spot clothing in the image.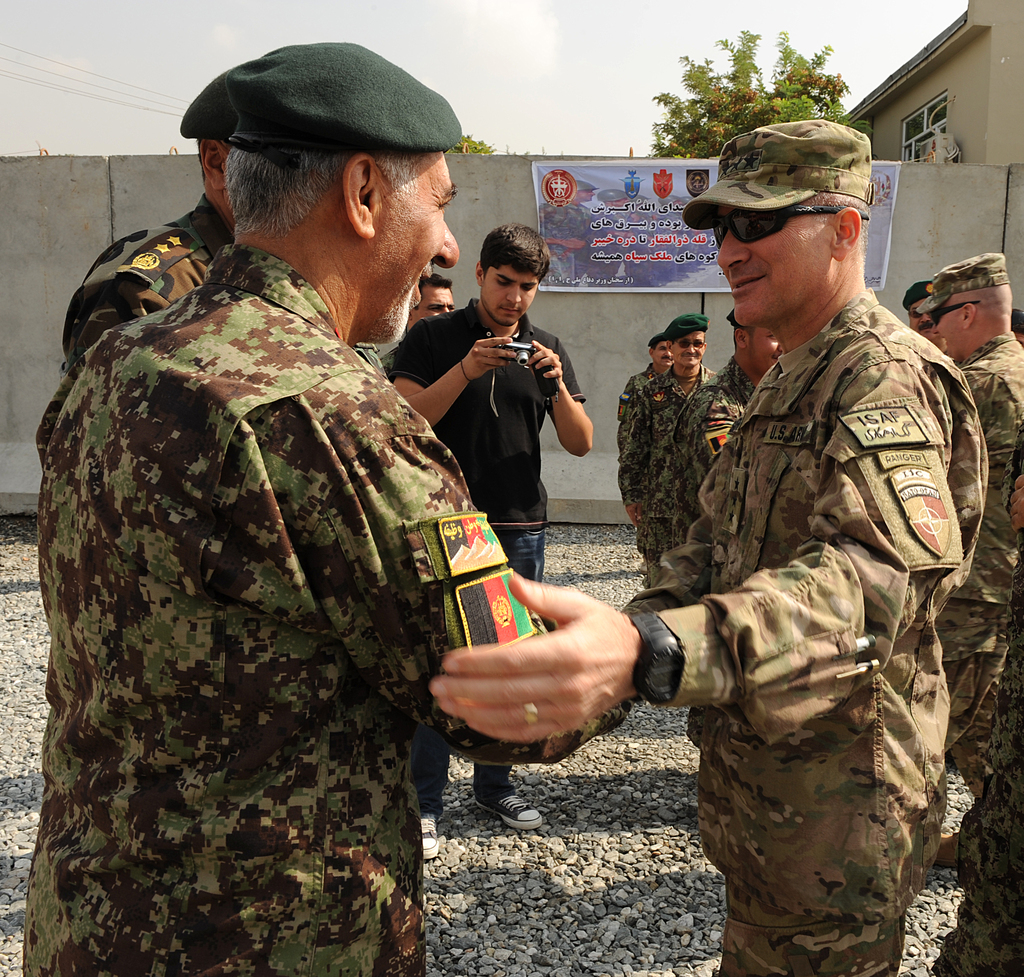
clothing found at locate(615, 362, 717, 601).
